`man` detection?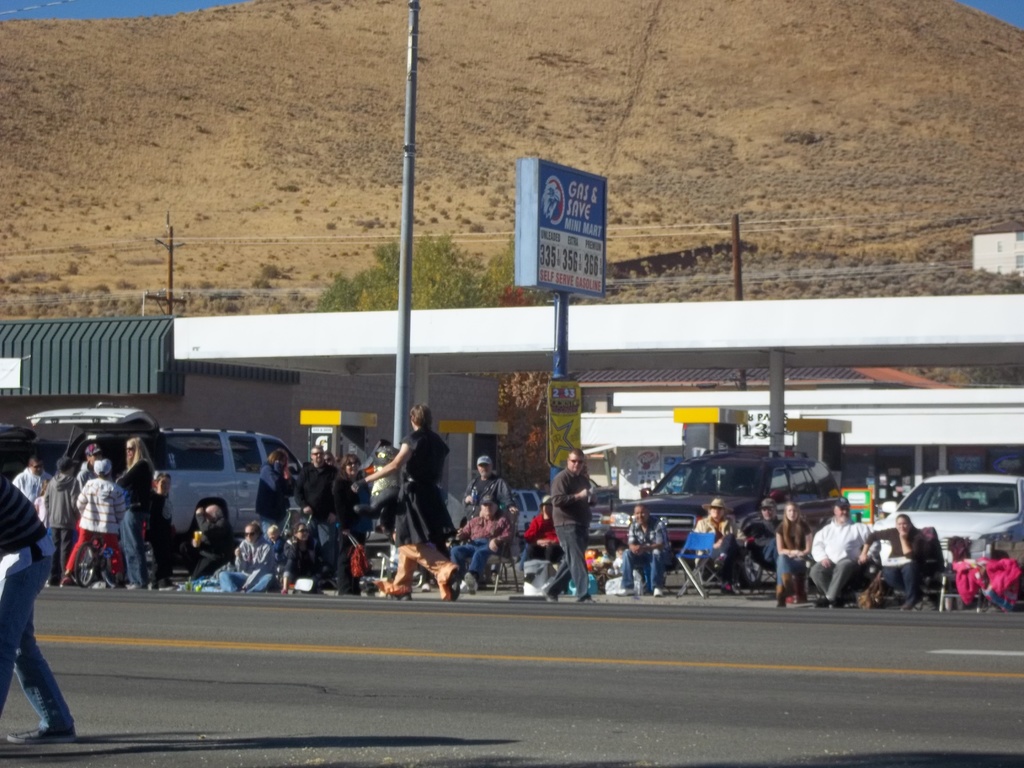
<region>74, 445, 108, 511</region>
